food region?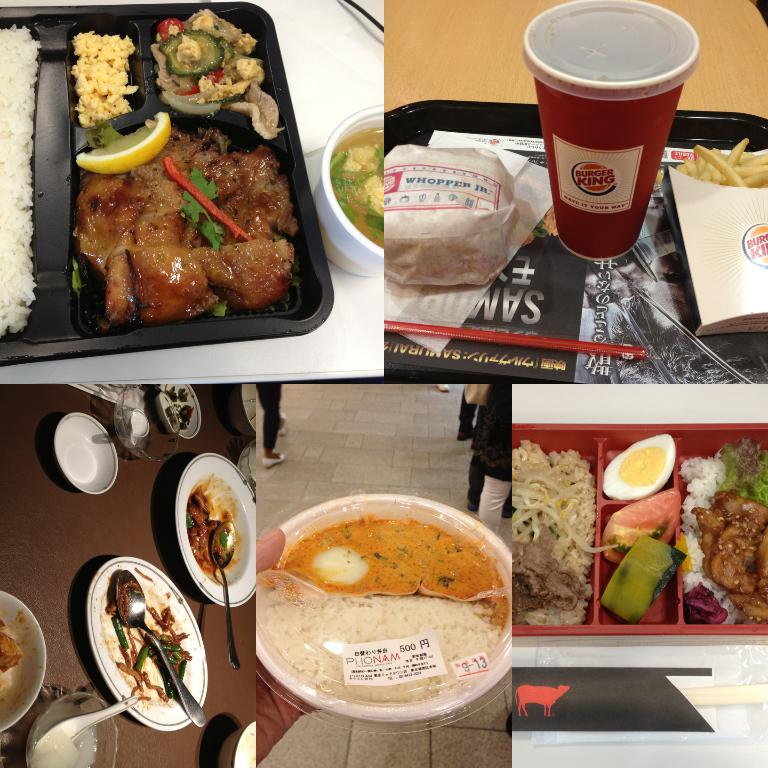
<region>163, 385, 193, 432</region>
